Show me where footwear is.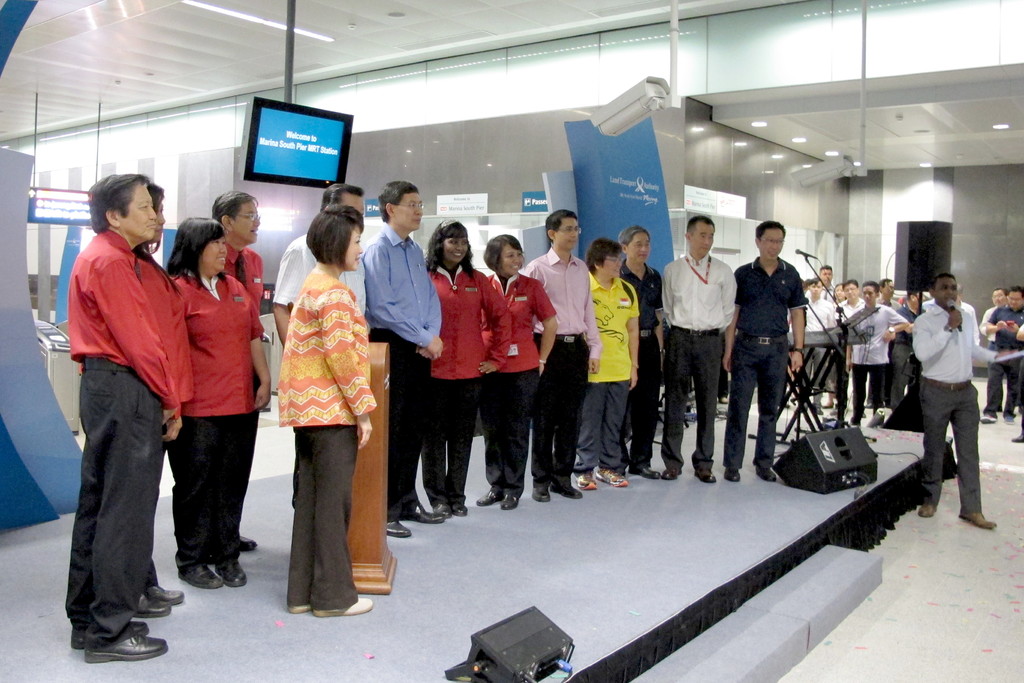
footwear is at bbox=[382, 520, 410, 541].
